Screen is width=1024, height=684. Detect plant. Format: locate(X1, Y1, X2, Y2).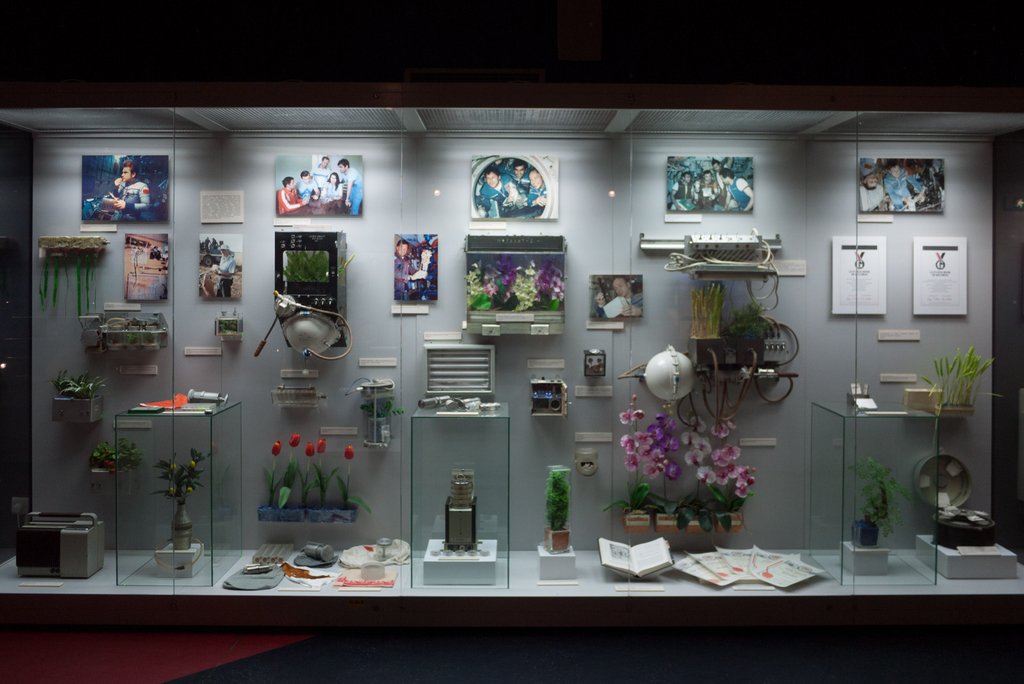
locate(848, 459, 919, 536).
